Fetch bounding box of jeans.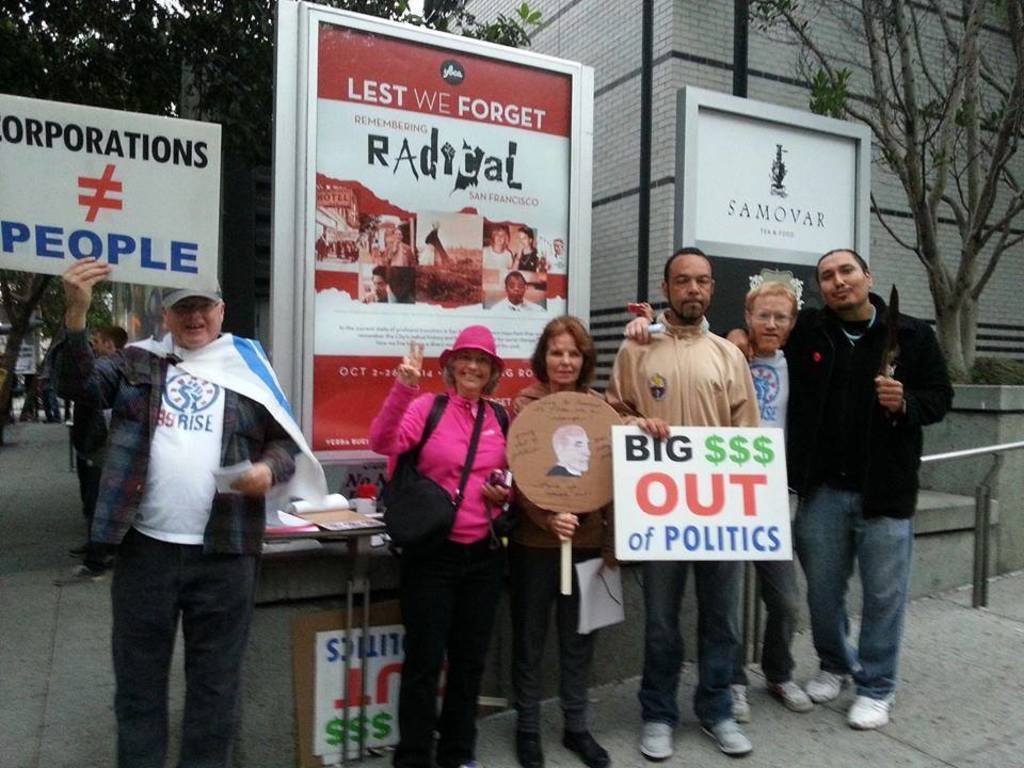
Bbox: <box>796,457,919,729</box>.
